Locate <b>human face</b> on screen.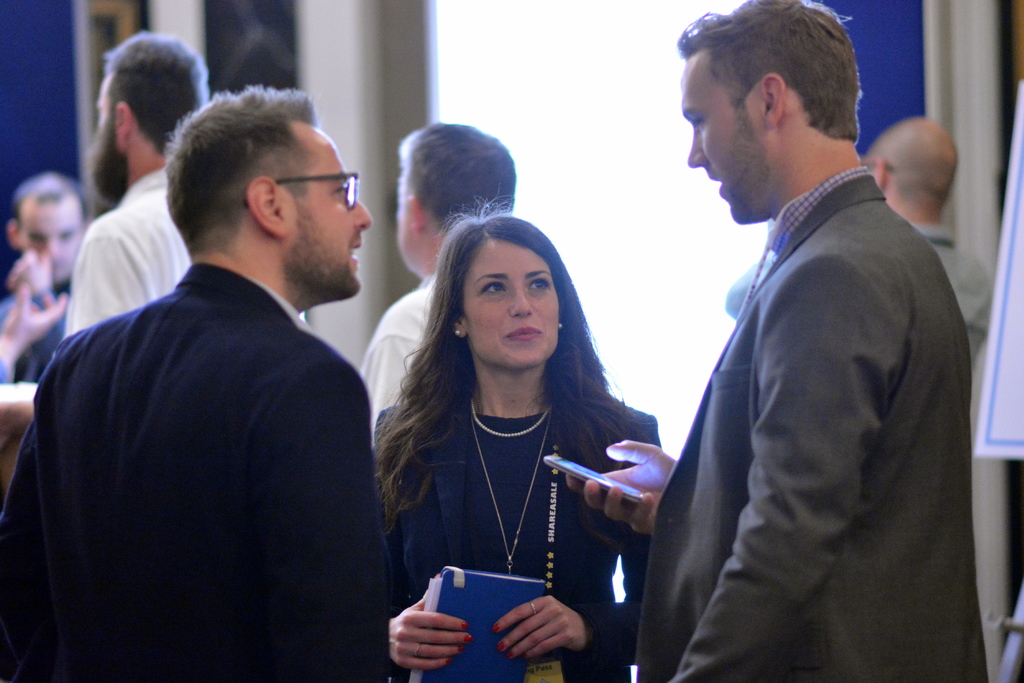
On screen at box(684, 50, 762, 229).
